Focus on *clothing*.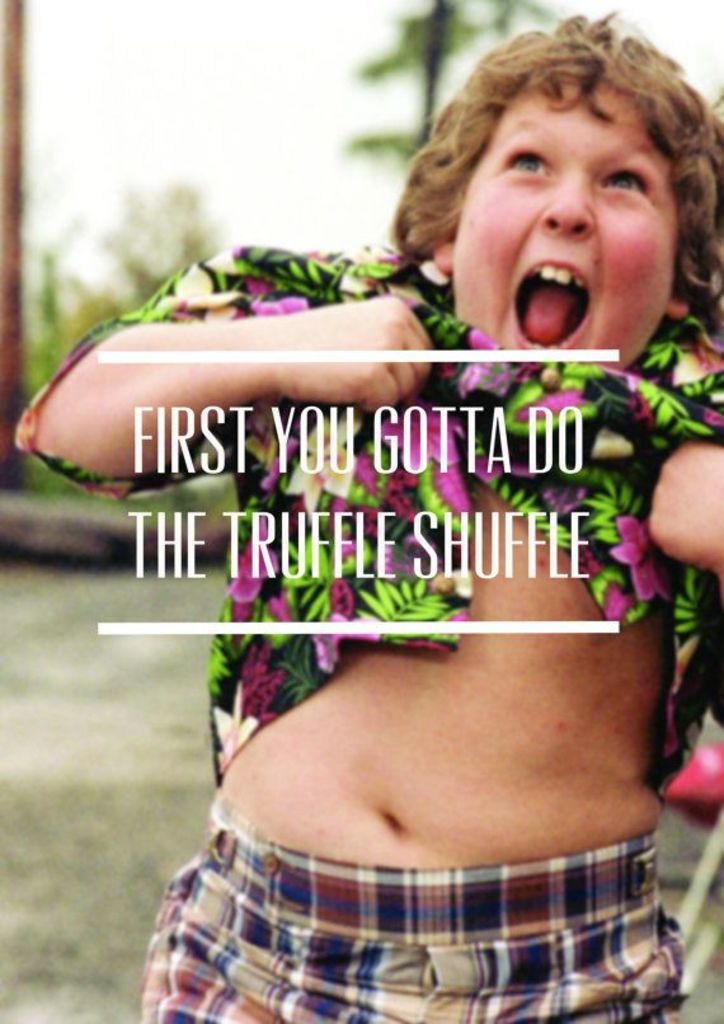
Focused at 0:234:723:833.
